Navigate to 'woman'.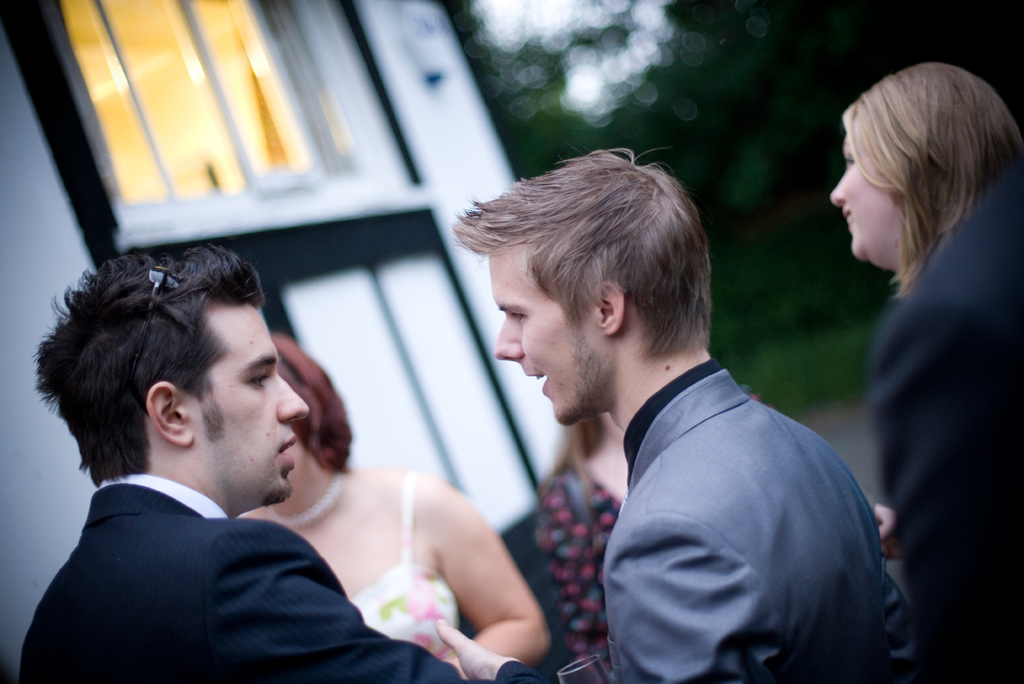
Navigation target: box(227, 330, 539, 683).
